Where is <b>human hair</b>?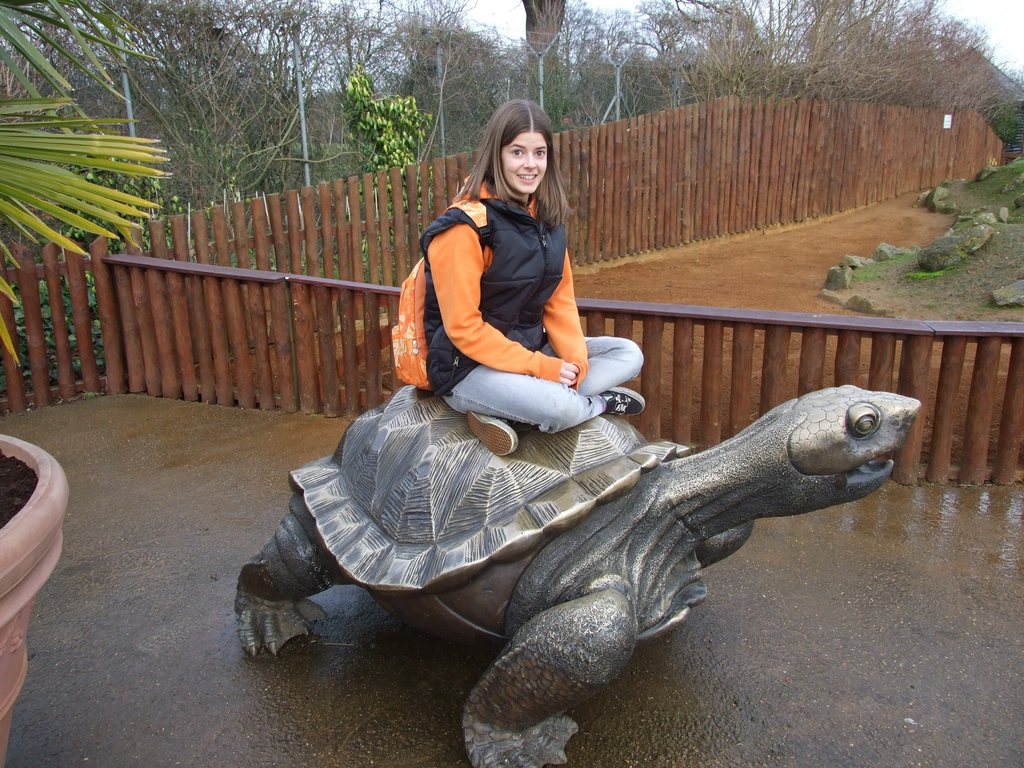
(467, 100, 560, 207).
